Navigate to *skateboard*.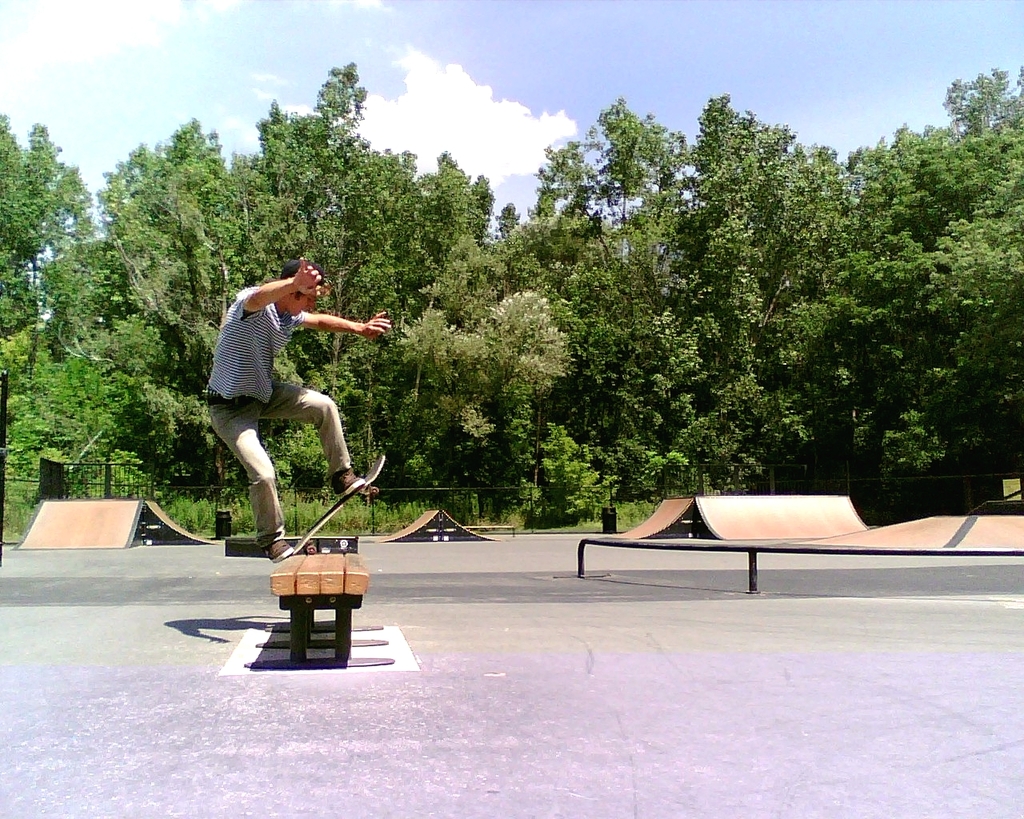
Navigation target: [290, 453, 384, 554].
